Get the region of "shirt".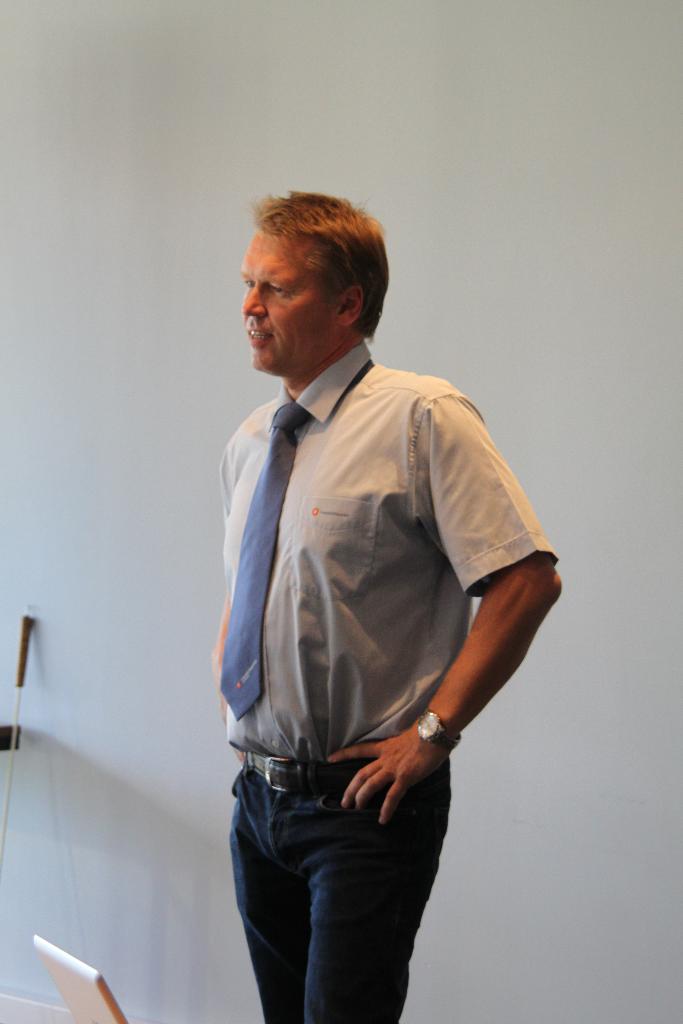
<box>226,344,551,753</box>.
